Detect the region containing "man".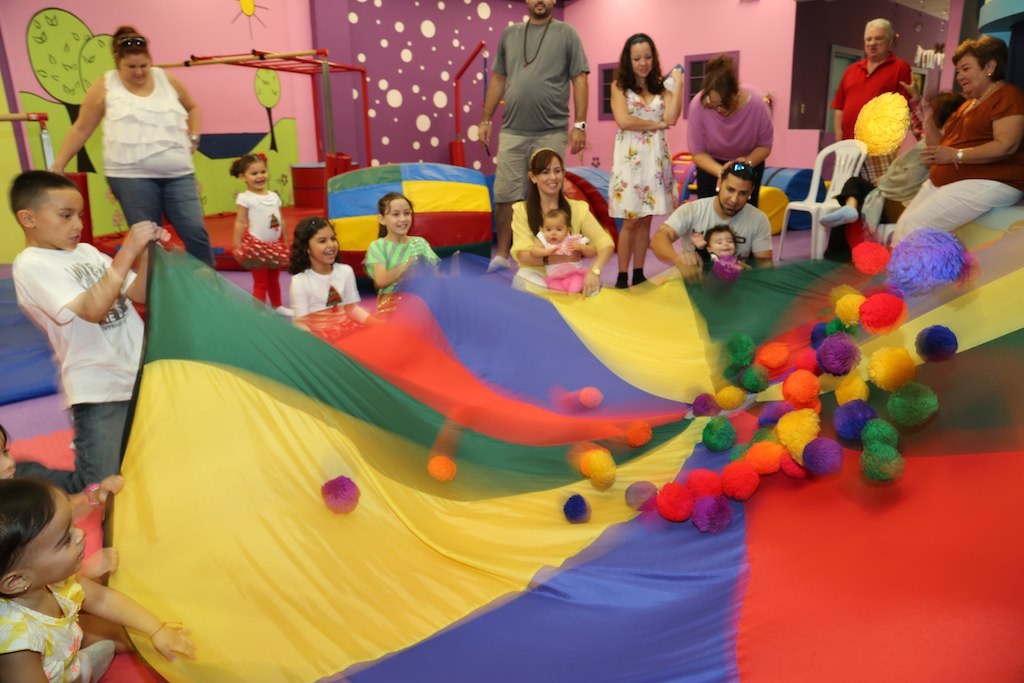
480 0 589 271.
